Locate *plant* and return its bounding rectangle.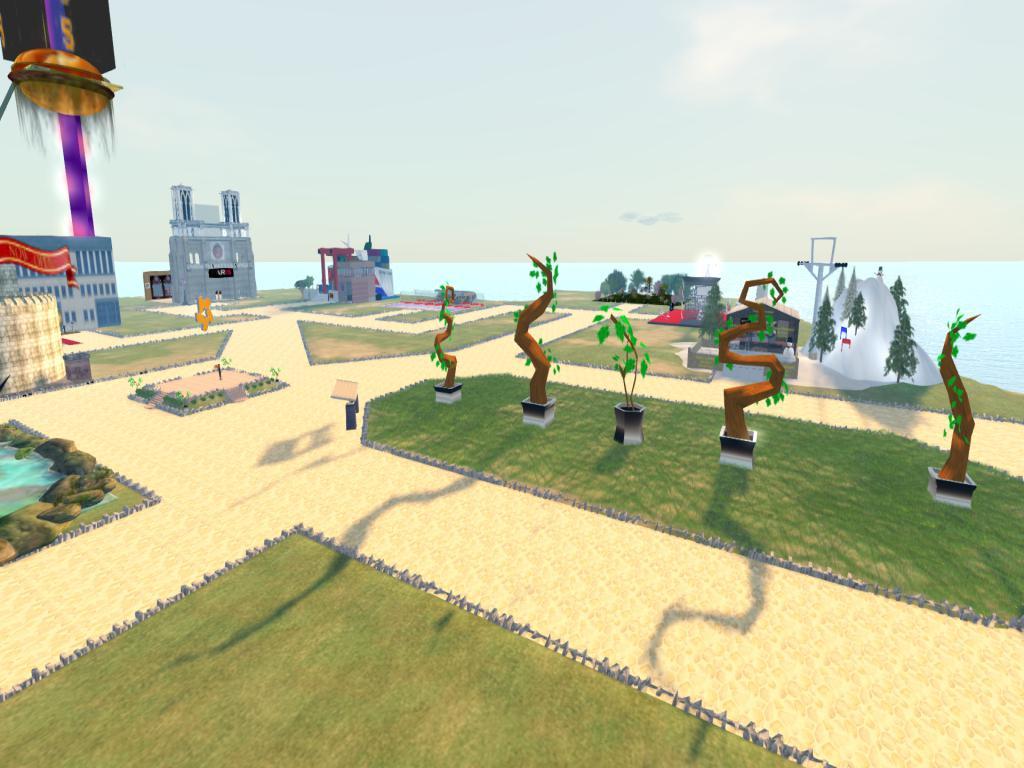
box(218, 354, 233, 367).
